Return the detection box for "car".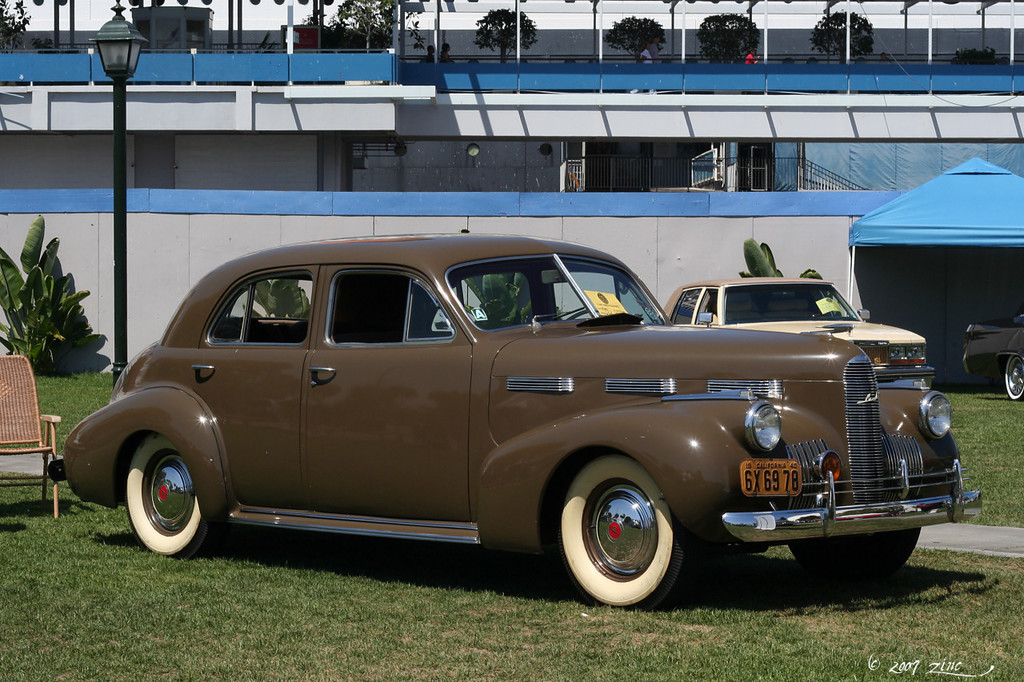
crop(658, 265, 941, 399).
